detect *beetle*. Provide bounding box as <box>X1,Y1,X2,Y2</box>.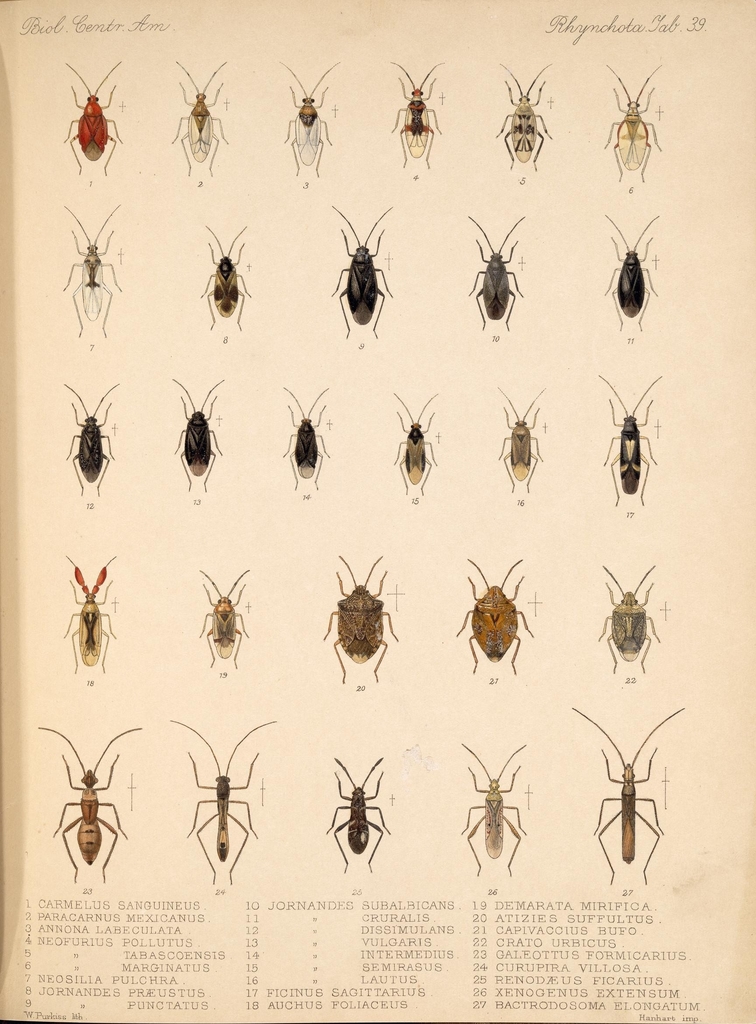
<box>467,220,521,339</box>.
